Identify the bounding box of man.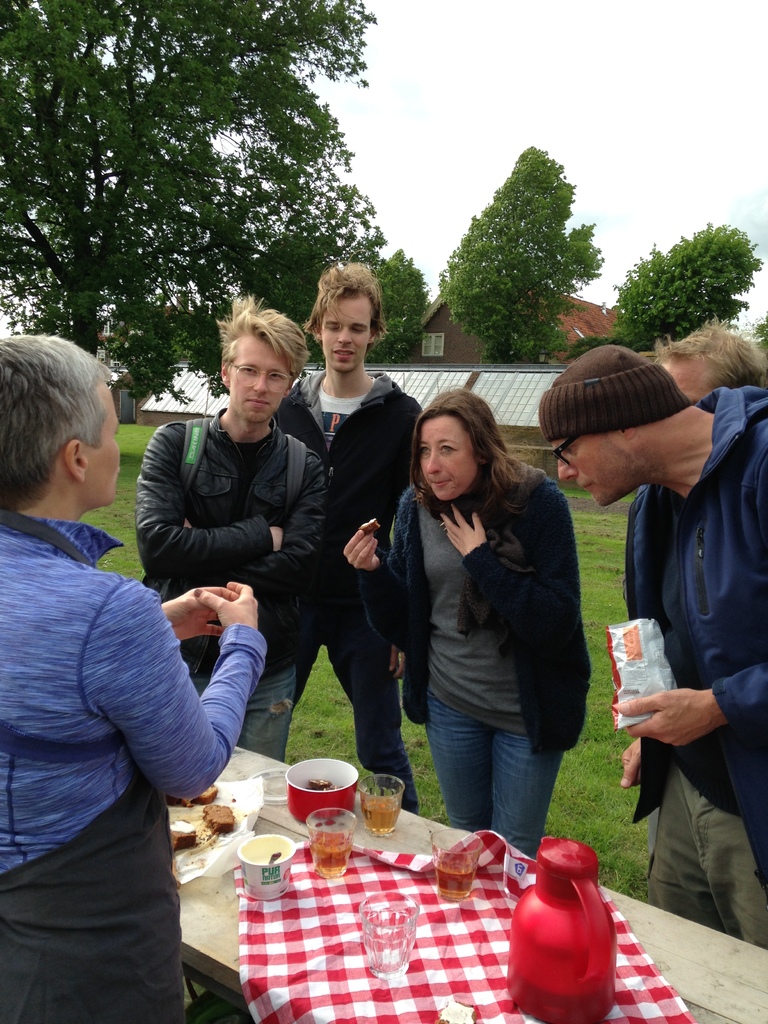
rect(264, 259, 422, 819).
